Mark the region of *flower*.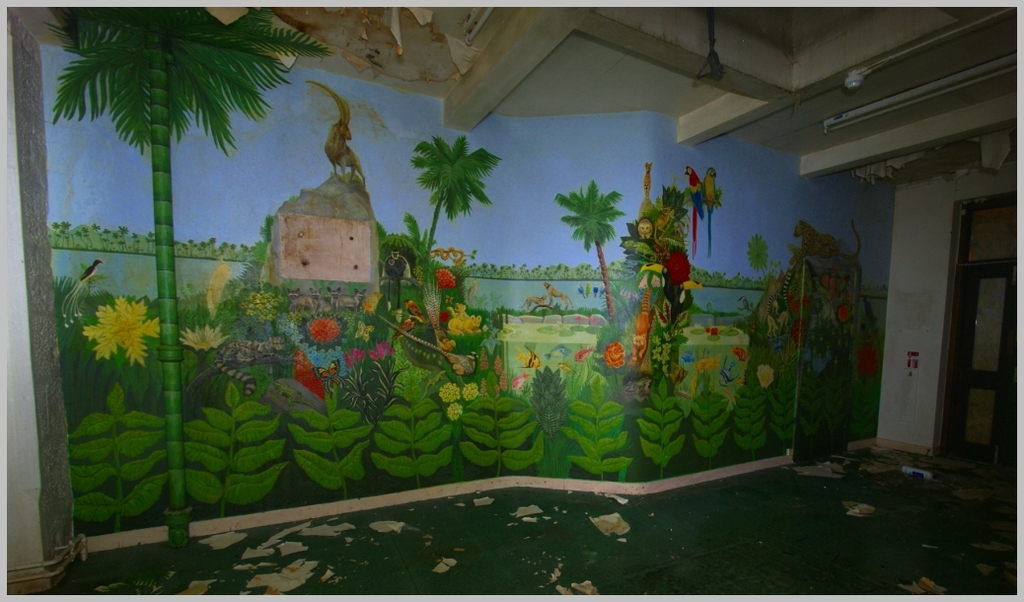
Region: {"x1": 301, "y1": 315, "x2": 345, "y2": 342}.
